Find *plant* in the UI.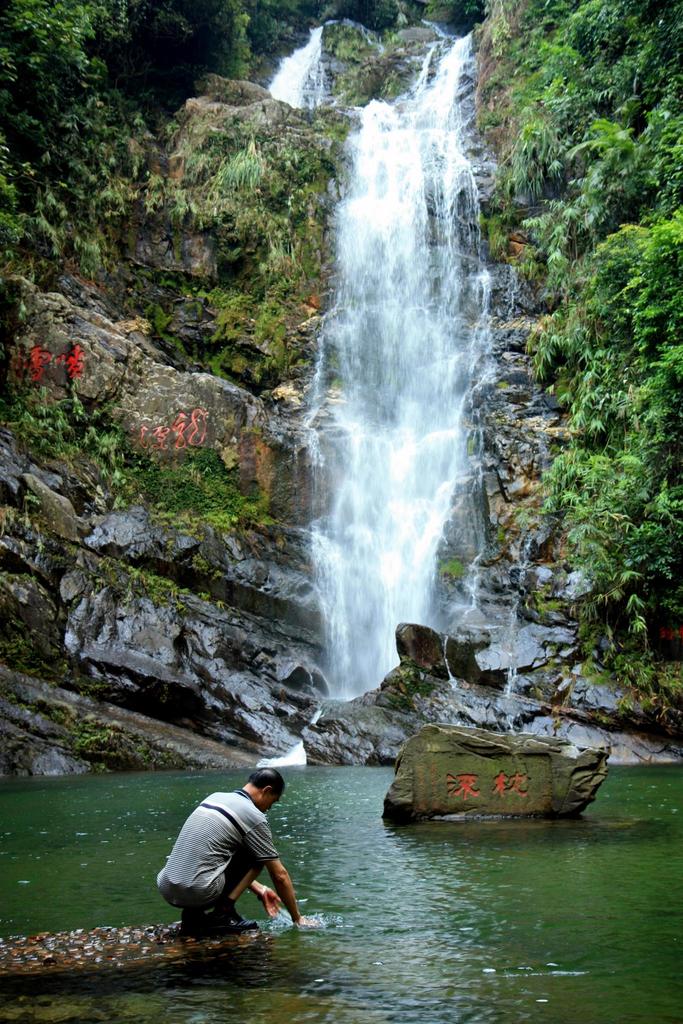
UI element at pyautogui.locateOnScreen(120, 442, 276, 547).
